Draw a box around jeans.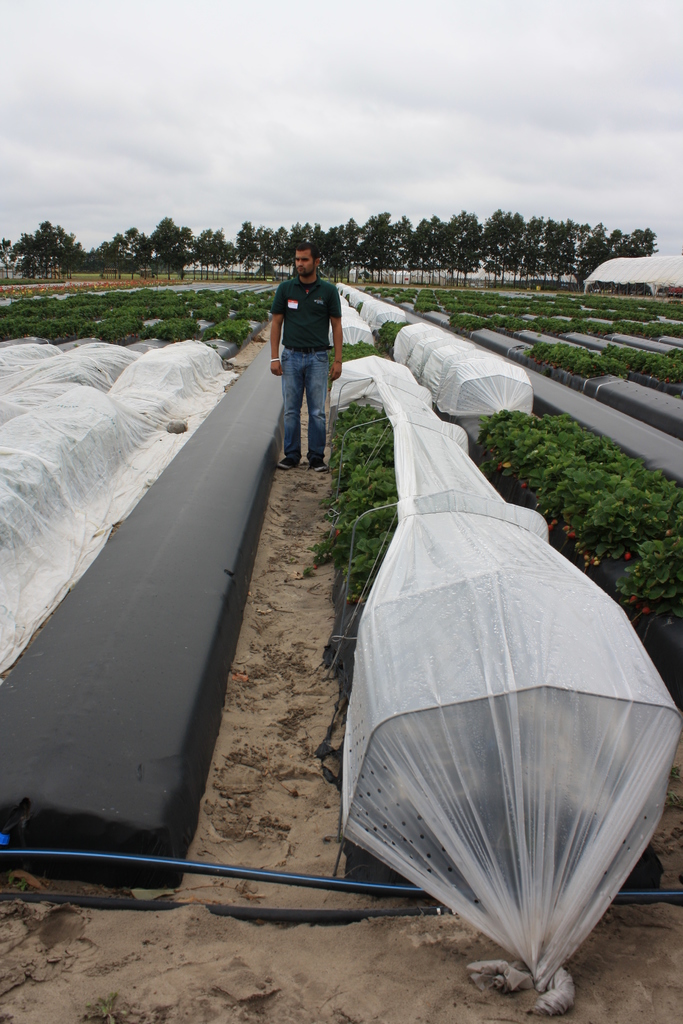
select_region(275, 339, 340, 465).
